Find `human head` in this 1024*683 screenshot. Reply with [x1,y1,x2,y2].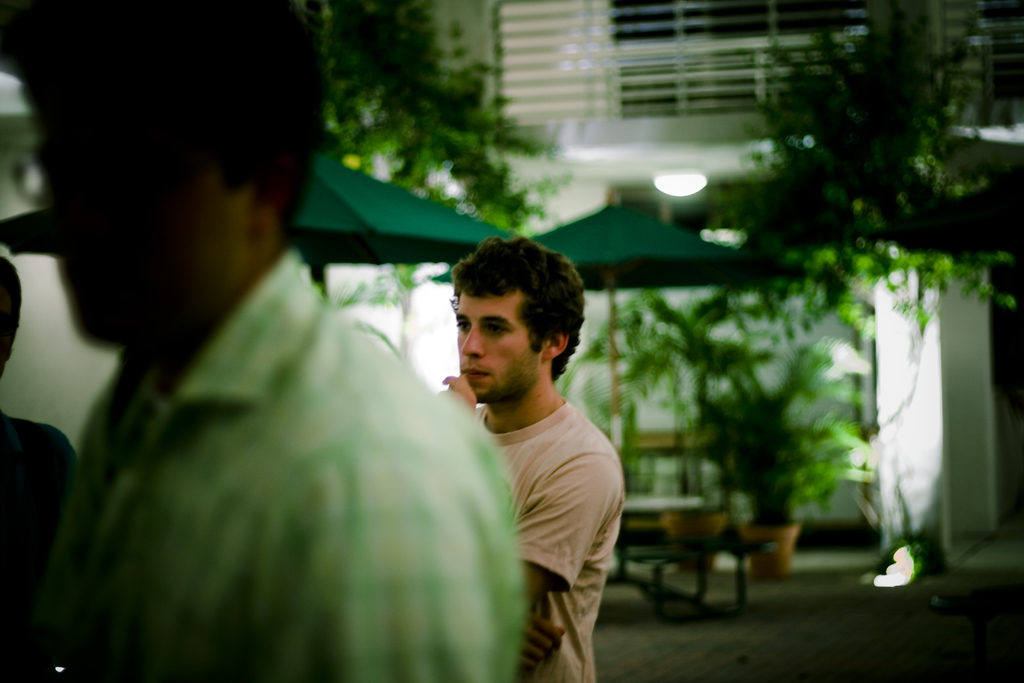
[435,239,592,421].
